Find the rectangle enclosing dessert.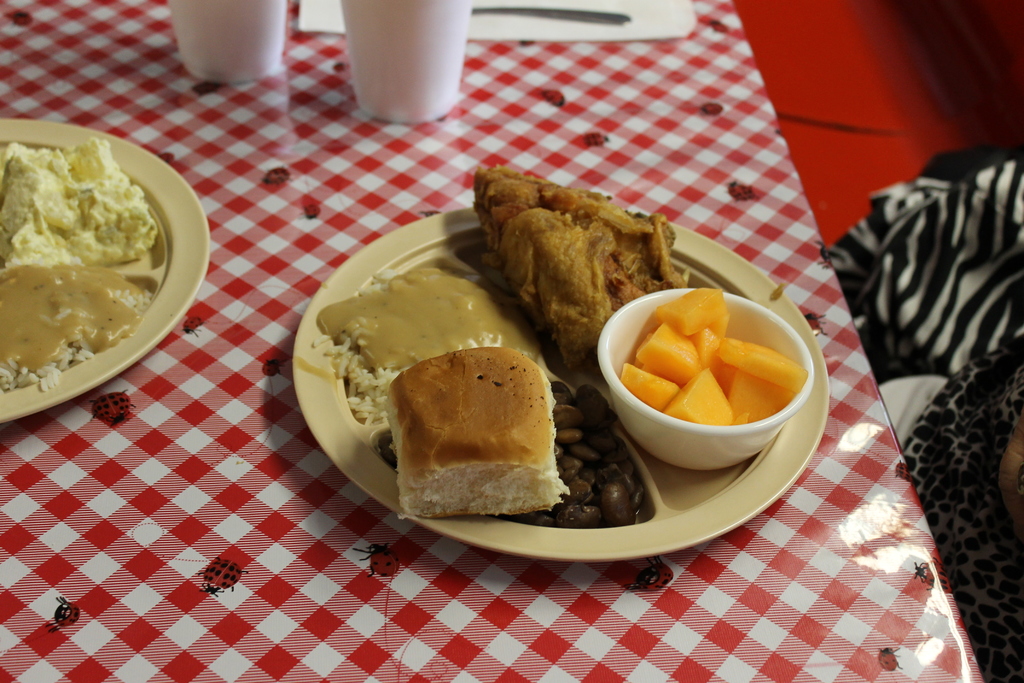
[x1=0, y1=138, x2=157, y2=268].
